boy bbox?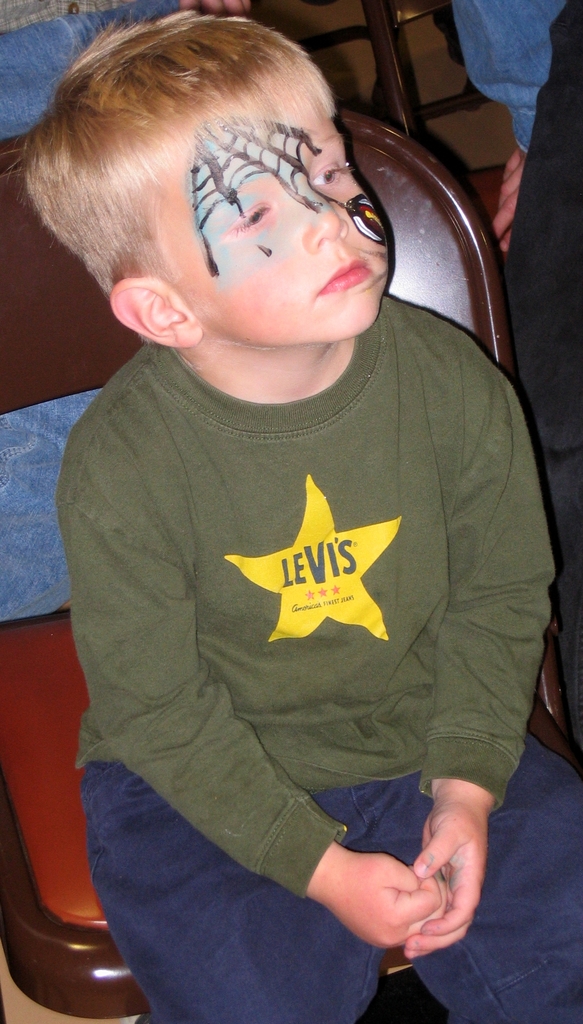
box=[0, 8, 582, 1023]
